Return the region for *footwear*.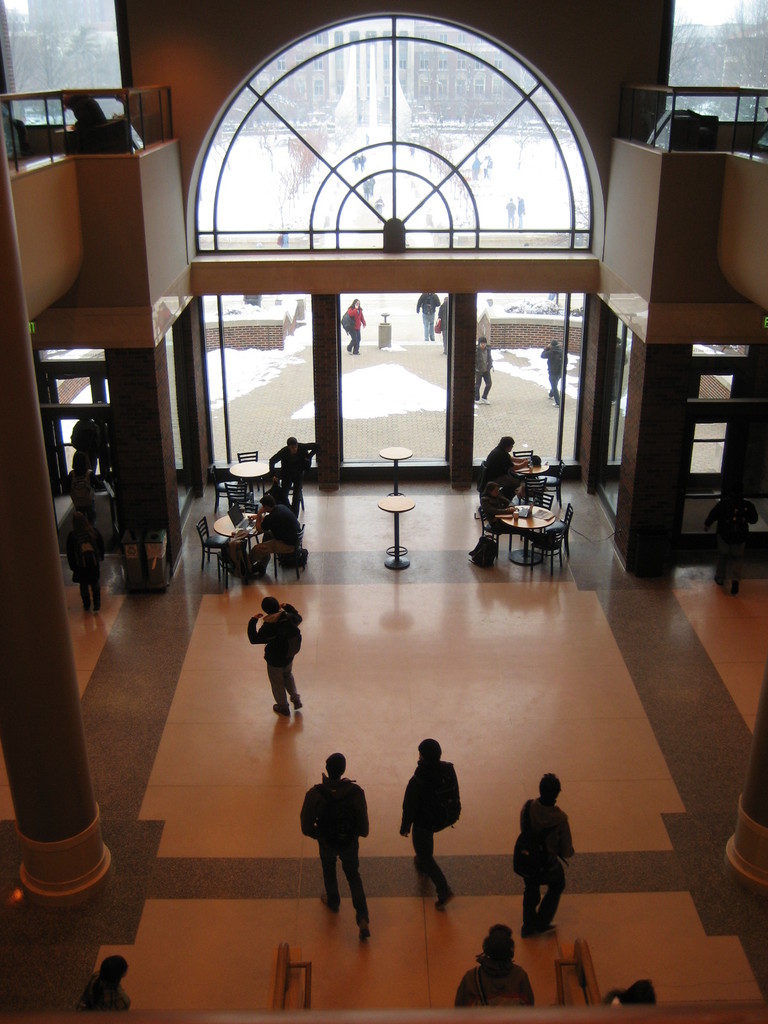
BBox(416, 858, 428, 874).
